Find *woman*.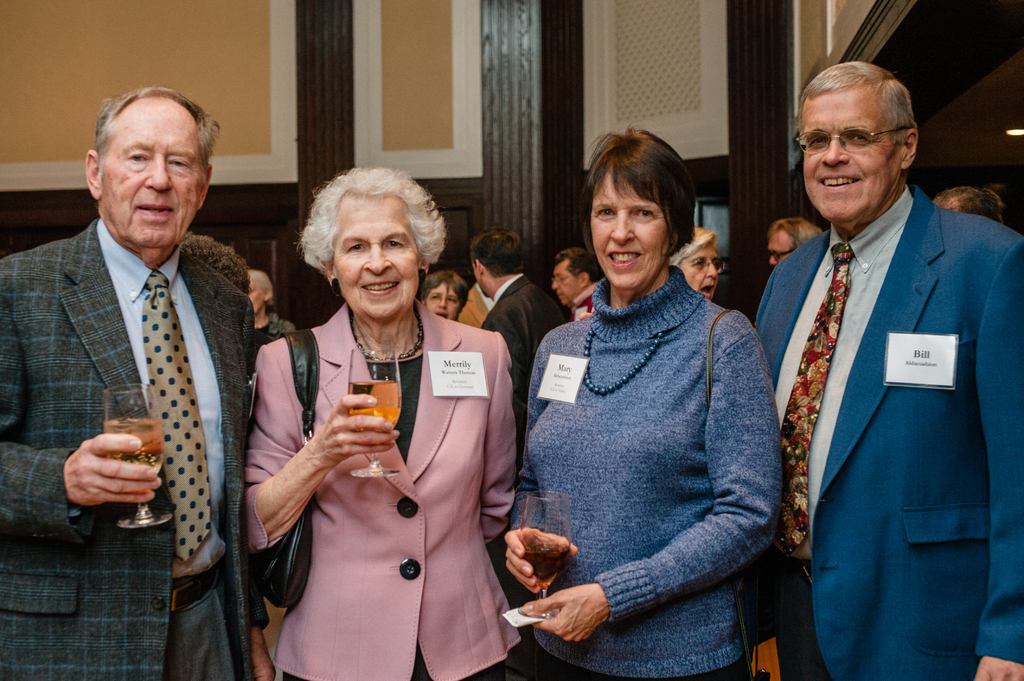
BBox(502, 125, 781, 680).
